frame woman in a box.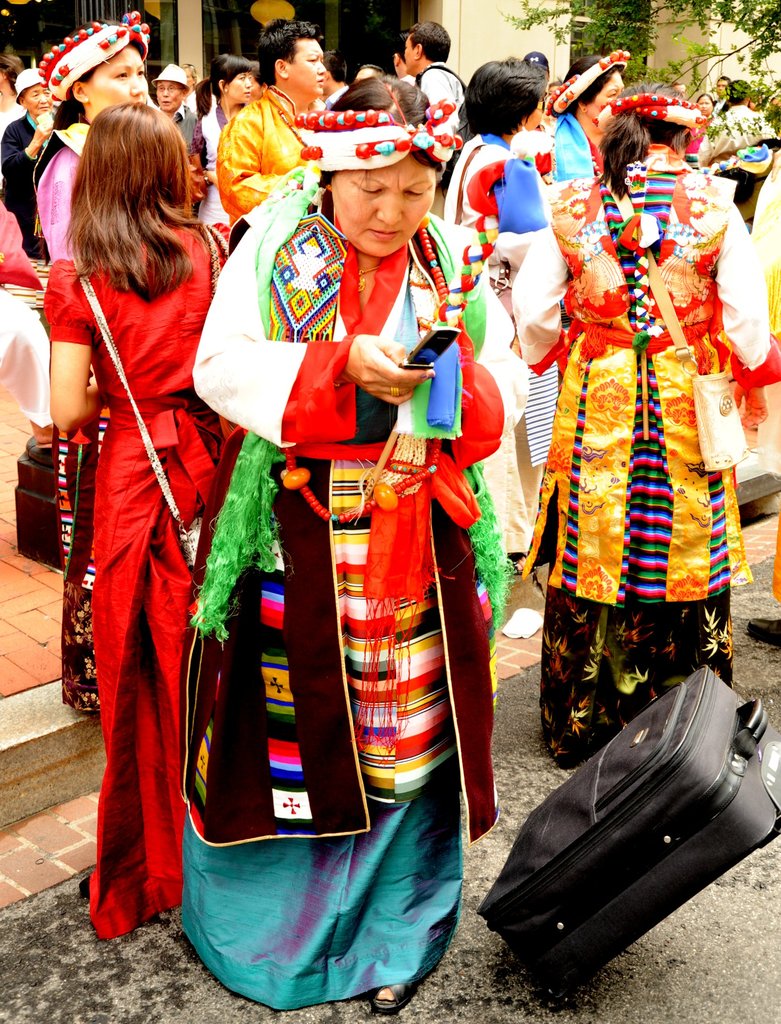
region(538, 47, 633, 190).
